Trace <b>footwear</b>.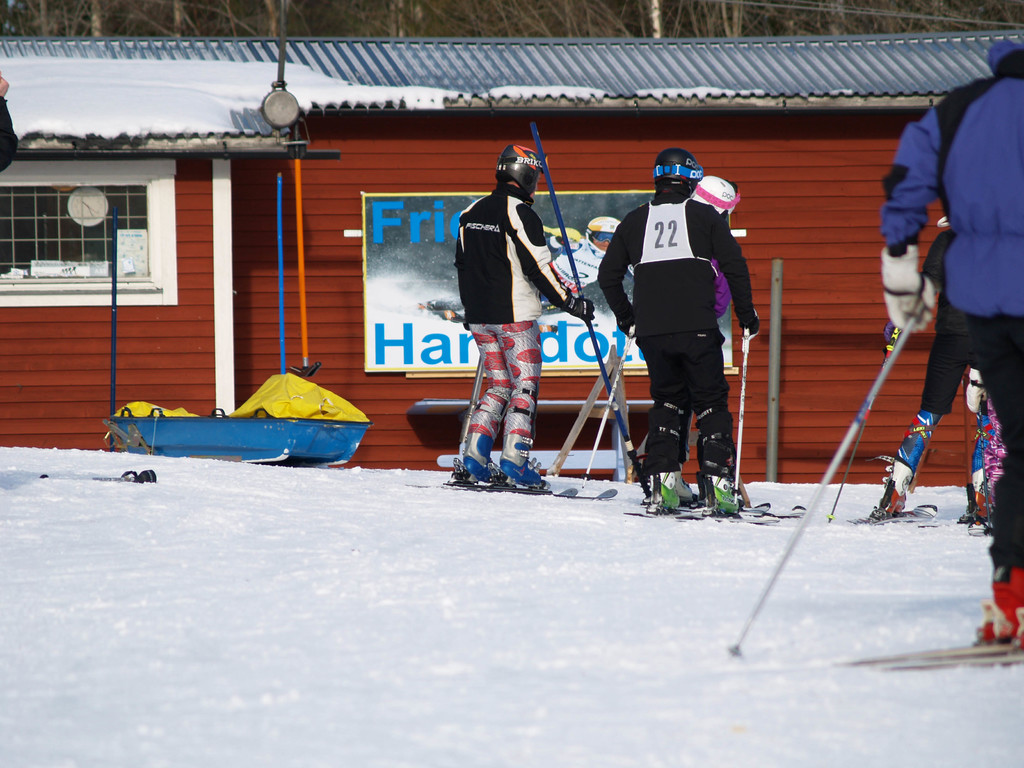
Traced to l=651, t=471, r=696, b=511.
